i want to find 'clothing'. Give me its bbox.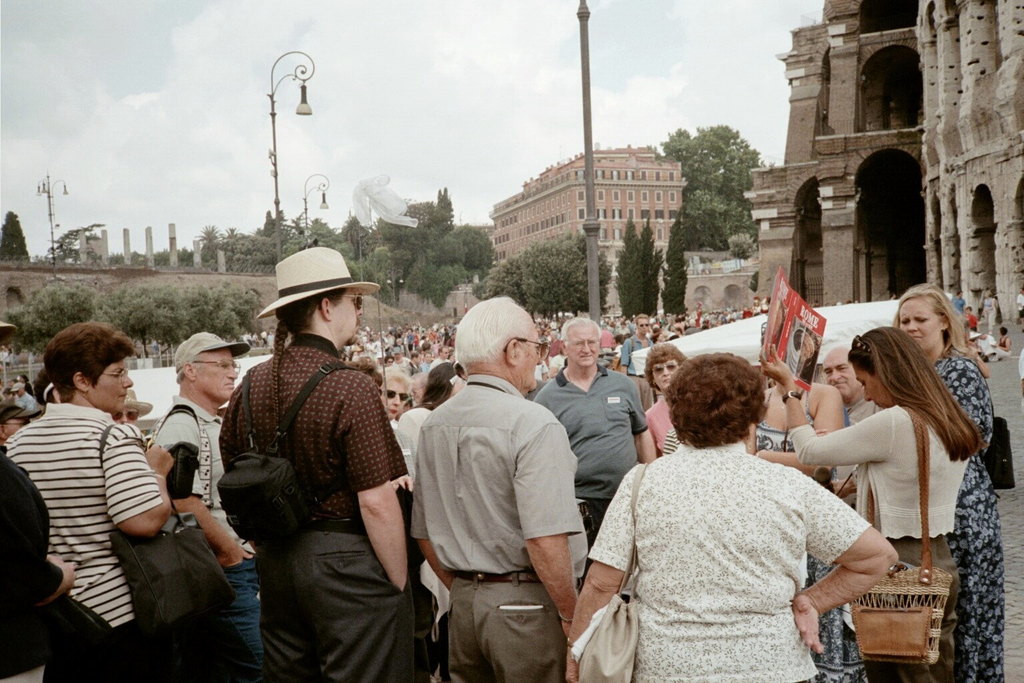
<box>1016,348,1023,383</box>.
